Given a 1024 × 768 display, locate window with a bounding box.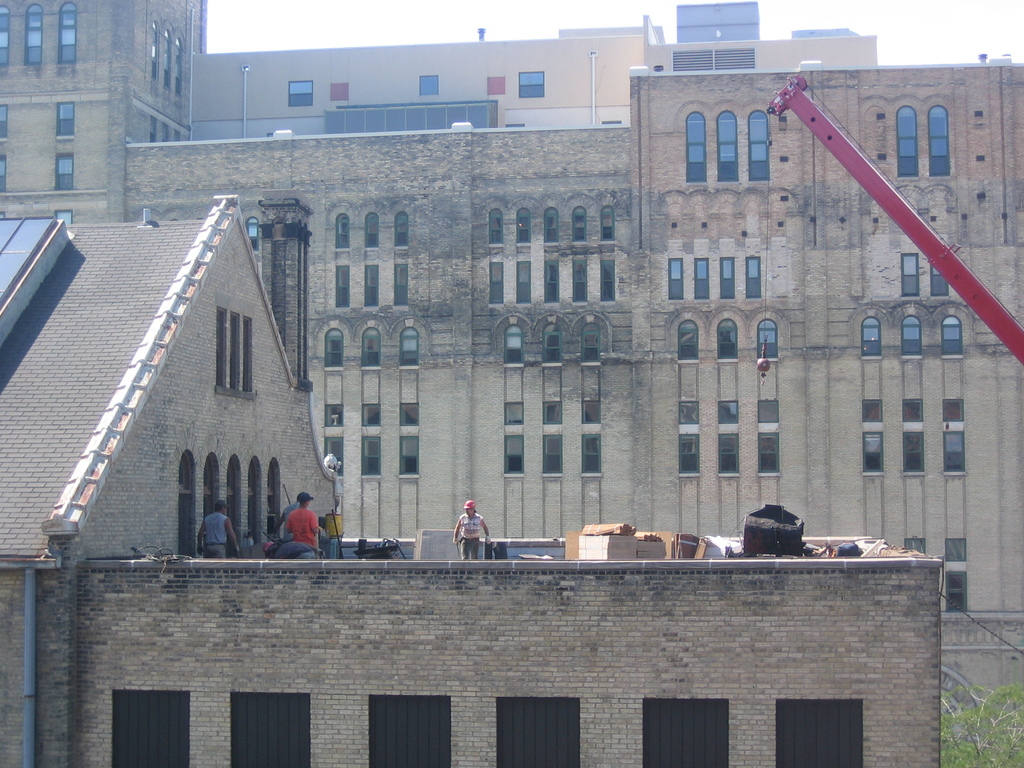
Located: rect(334, 213, 350, 252).
